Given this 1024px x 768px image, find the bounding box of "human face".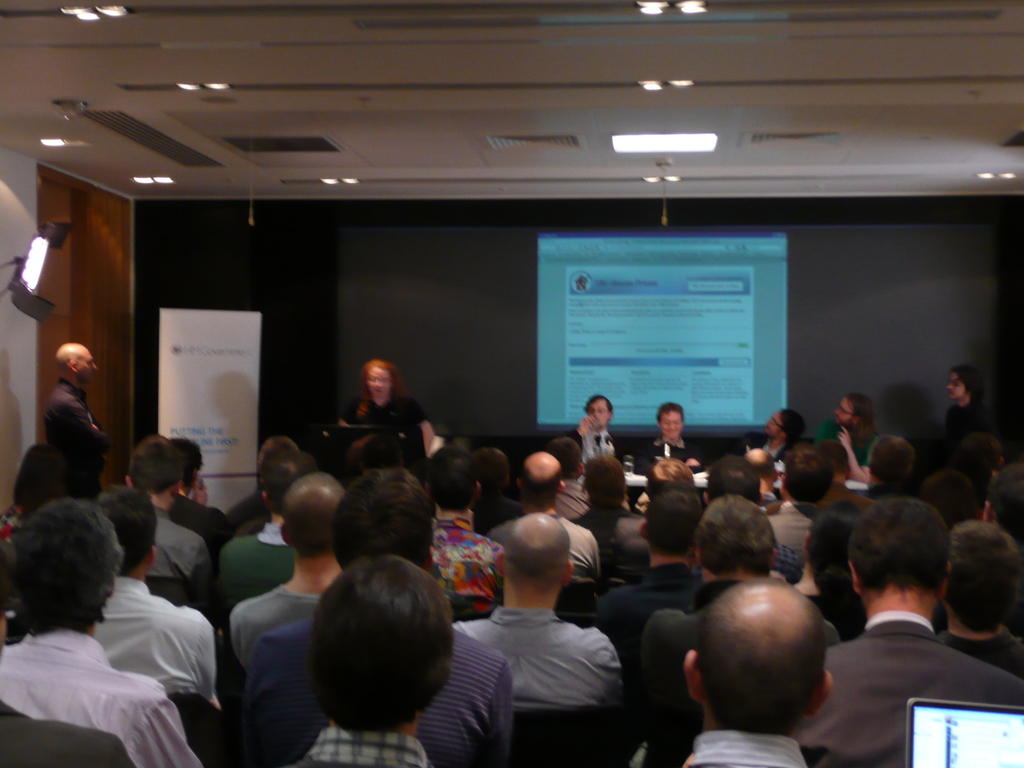
Rect(592, 399, 605, 426).
